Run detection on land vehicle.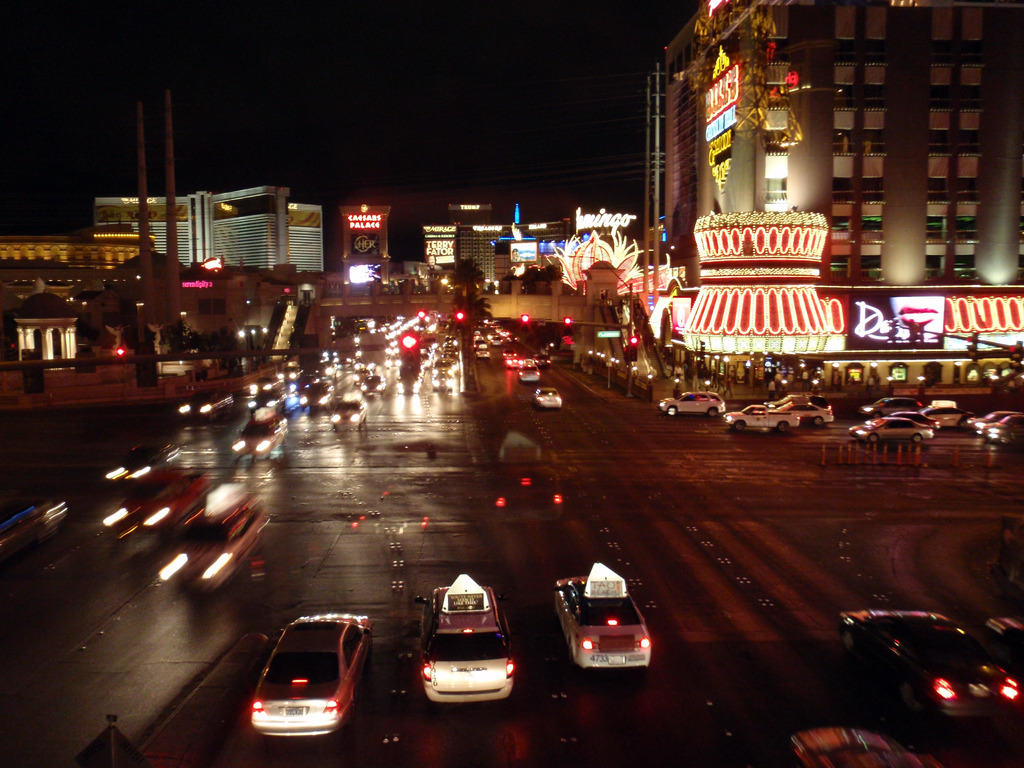
Result: bbox=(300, 380, 333, 410).
